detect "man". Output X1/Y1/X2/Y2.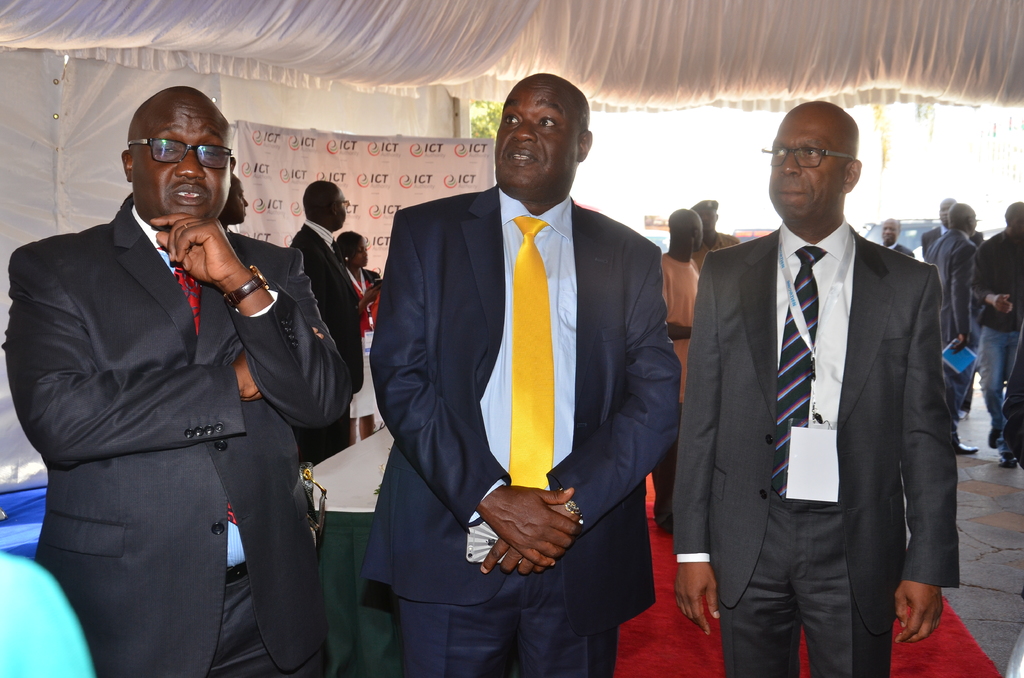
970/200/1023/468.
